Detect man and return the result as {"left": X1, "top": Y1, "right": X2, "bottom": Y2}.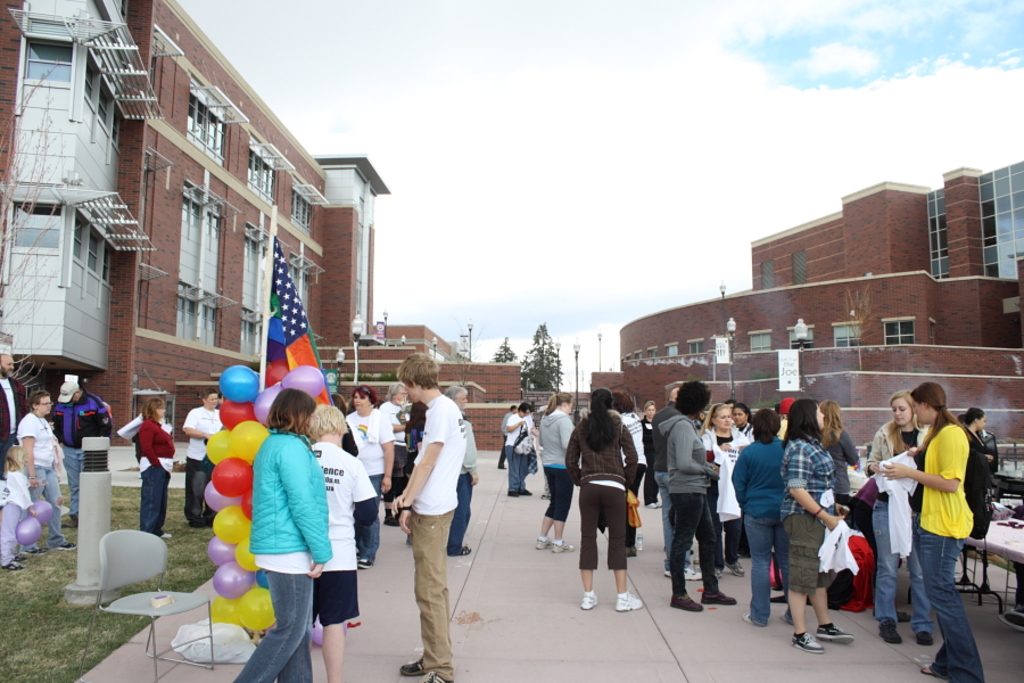
{"left": 388, "top": 365, "right": 471, "bottom": 650}.
